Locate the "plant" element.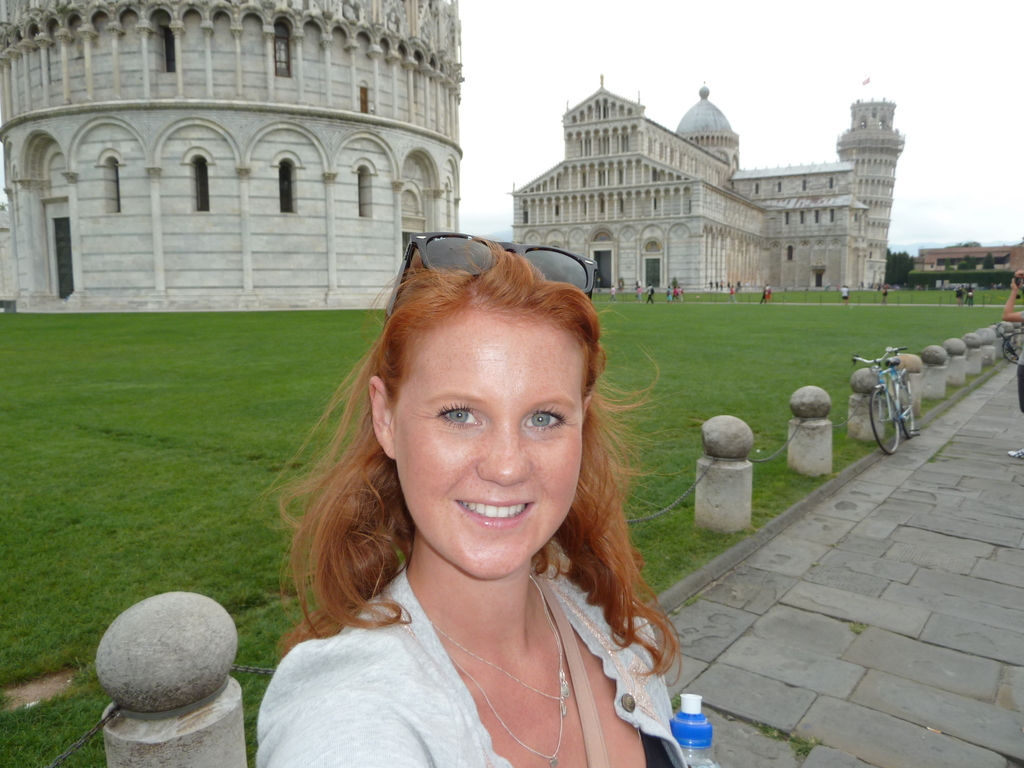
Element bbox: region(669, 607, 682, 617).
